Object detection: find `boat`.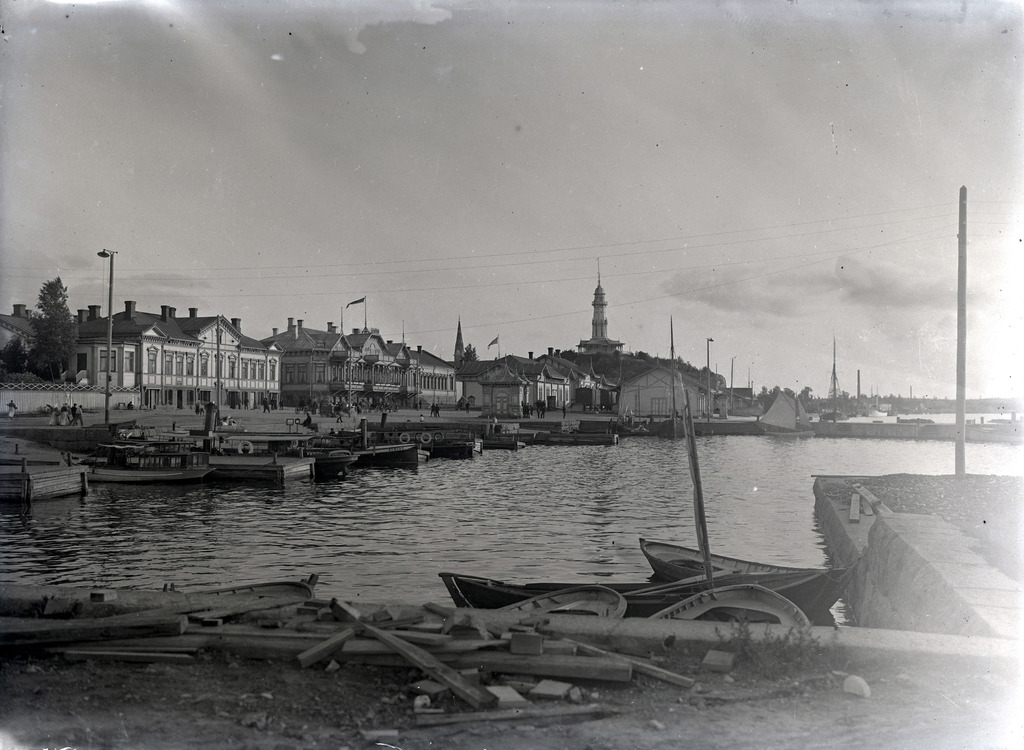
detection(821, 330, 852, 425).
